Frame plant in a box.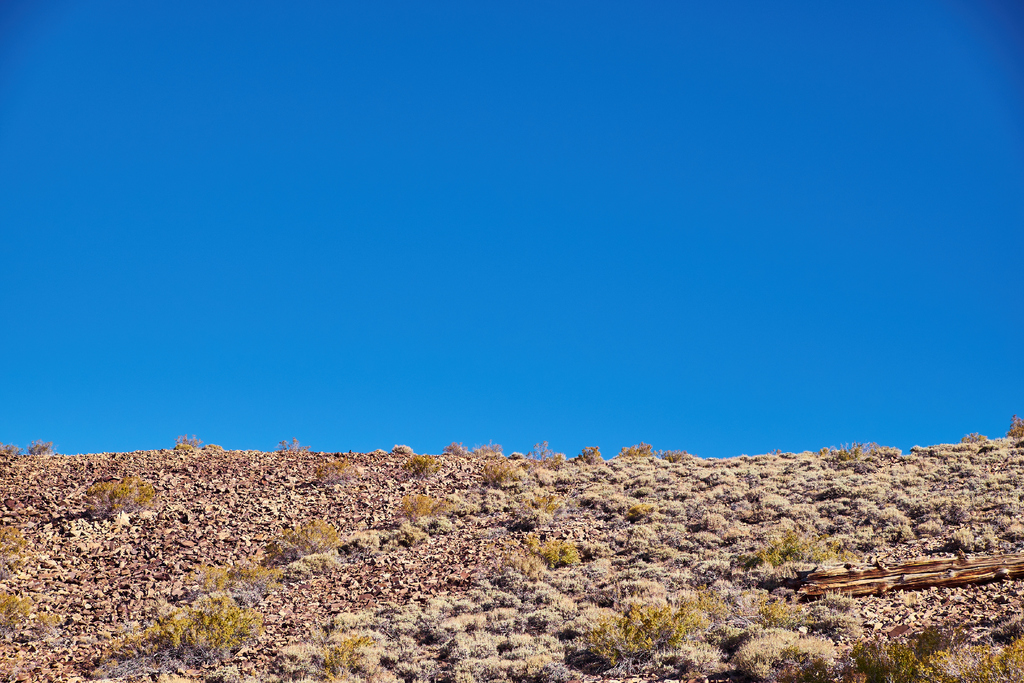
<box>22,440,54,457</box>.
